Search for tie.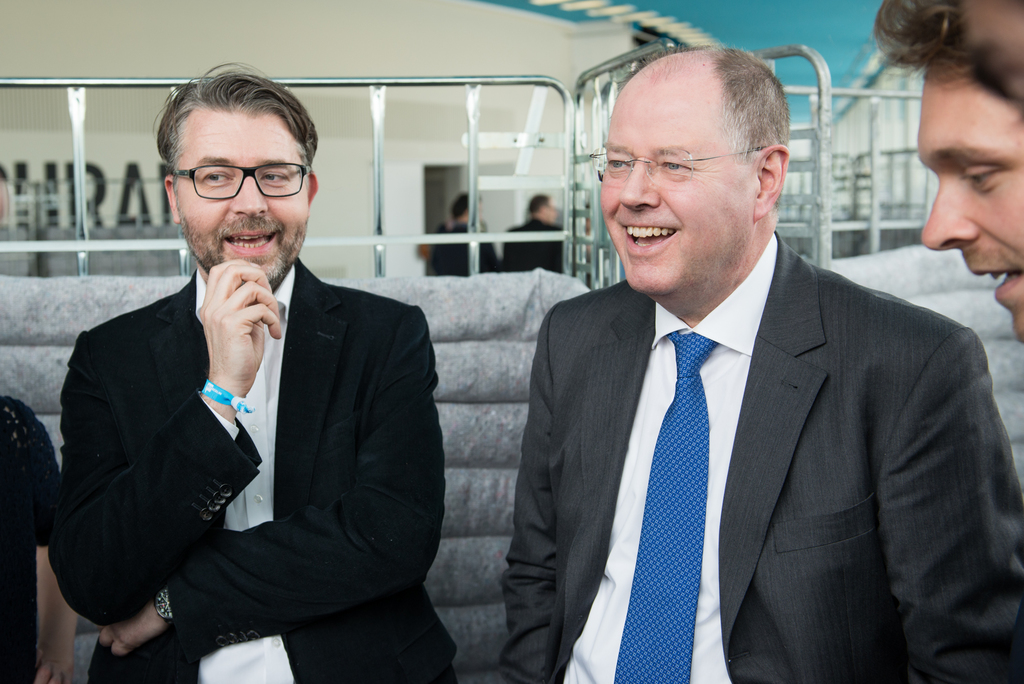
Found at [611,331,720,683].
